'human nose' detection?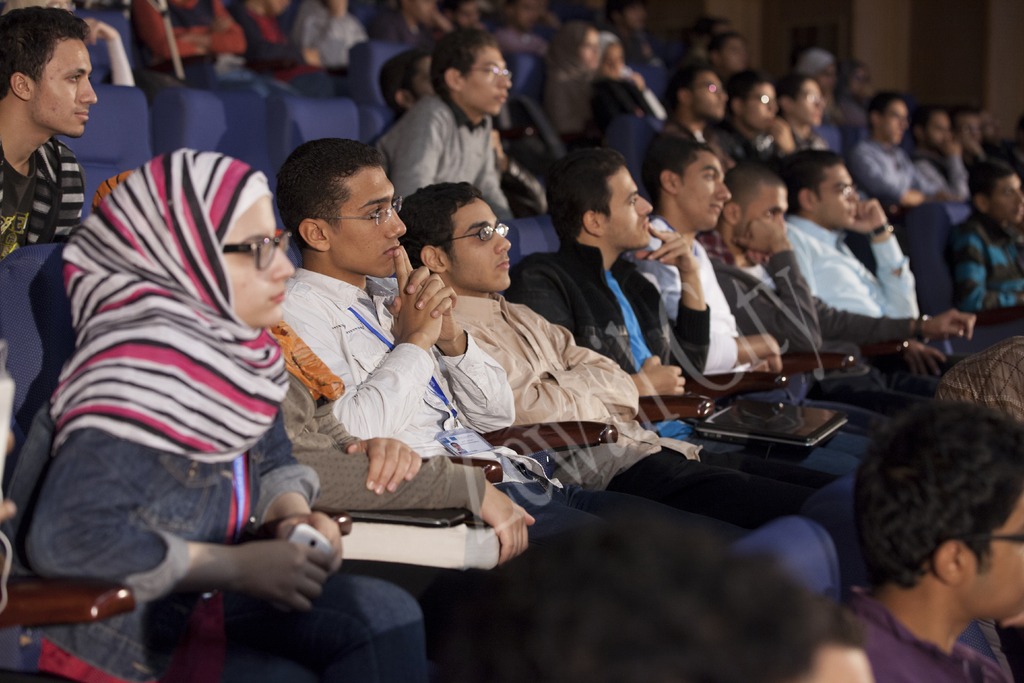
left=900, top=113, right=909, bottom=126
